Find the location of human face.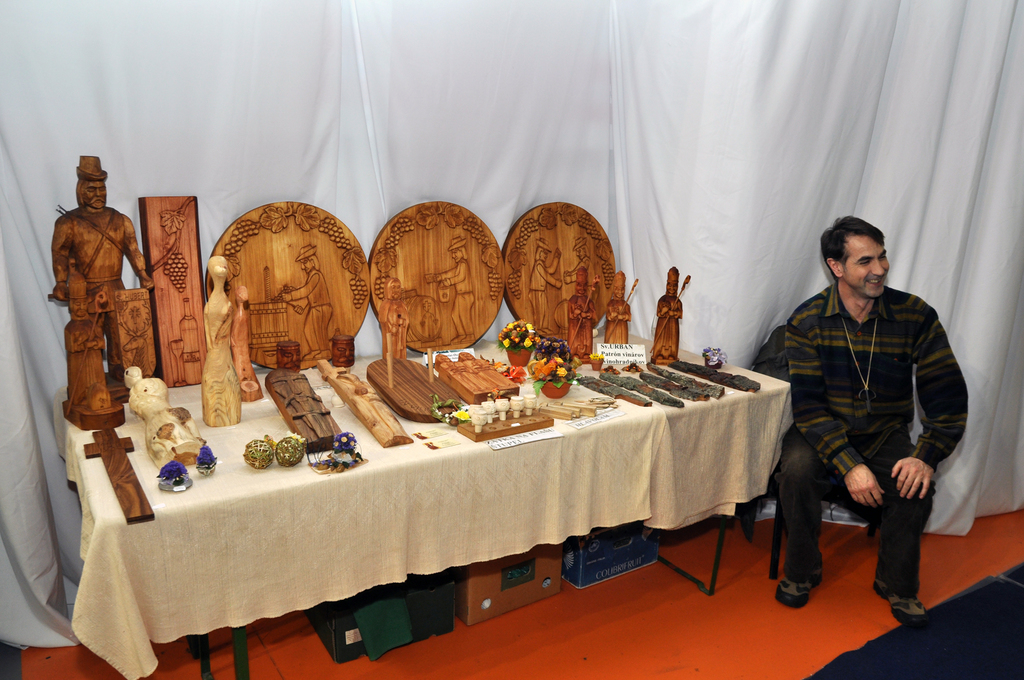
Location: bbox=(669, 283, 674, 292).
